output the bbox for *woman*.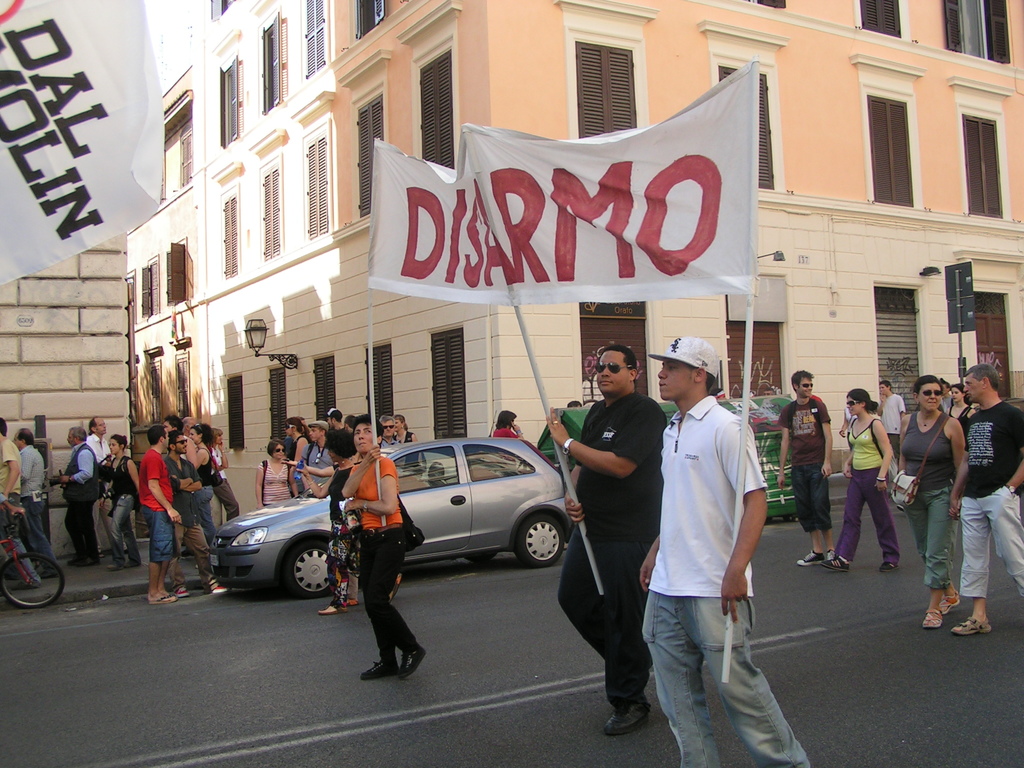
944/387/986/430.
